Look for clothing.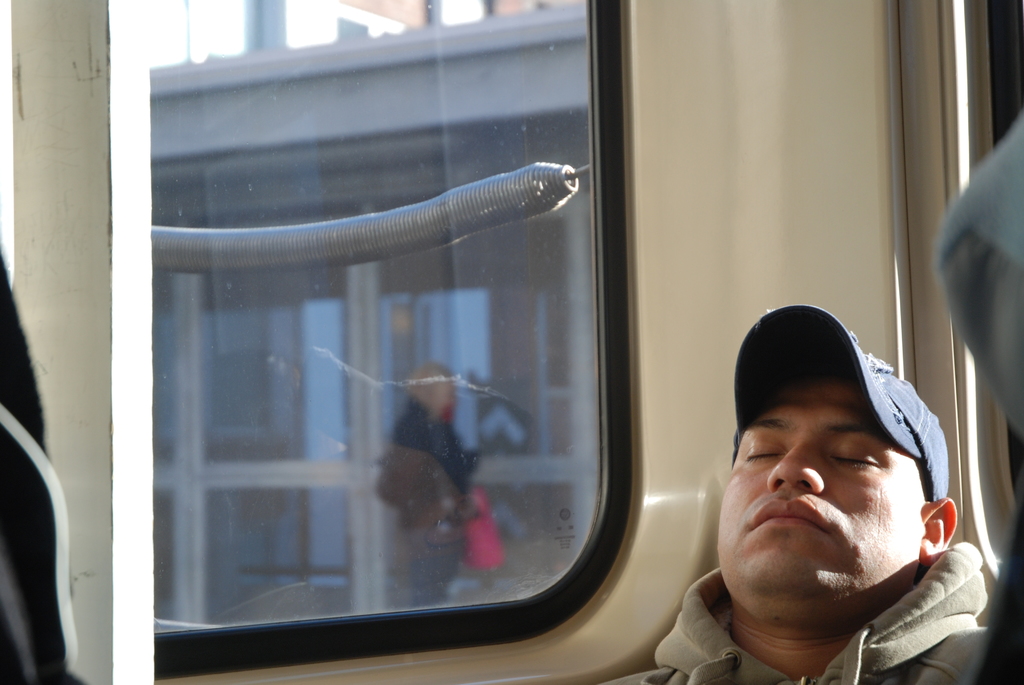
Found: (x1=394, y1=400, x2=479, y2=604).
